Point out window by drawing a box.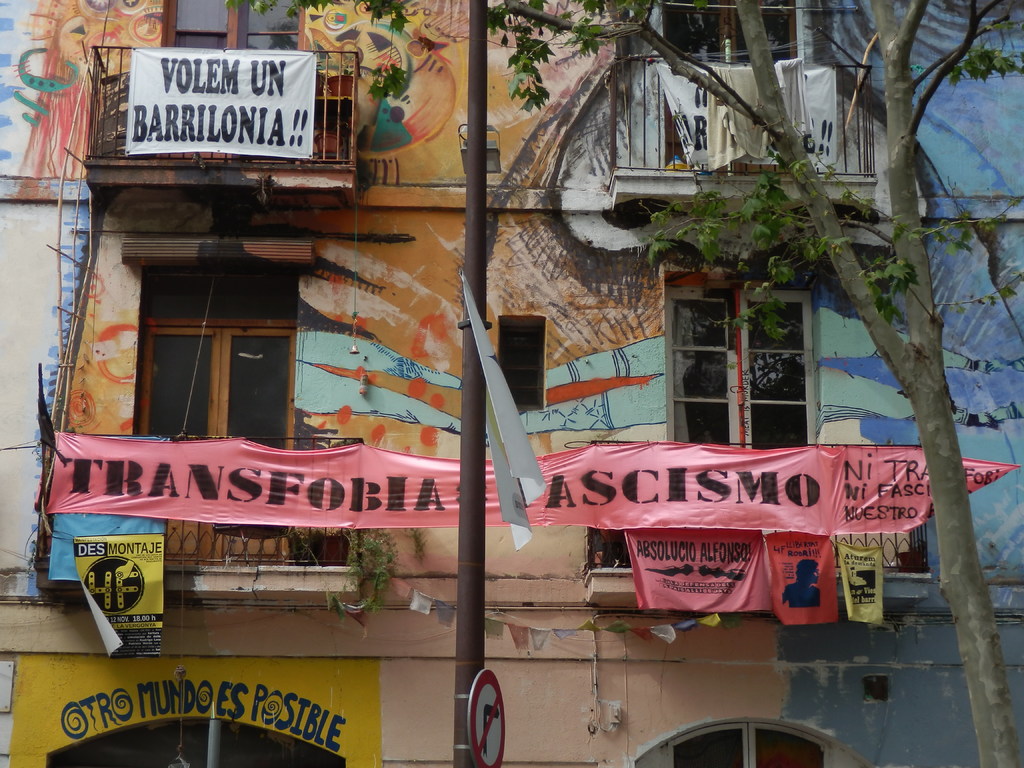
Rect(640, 0, 799, 161).
